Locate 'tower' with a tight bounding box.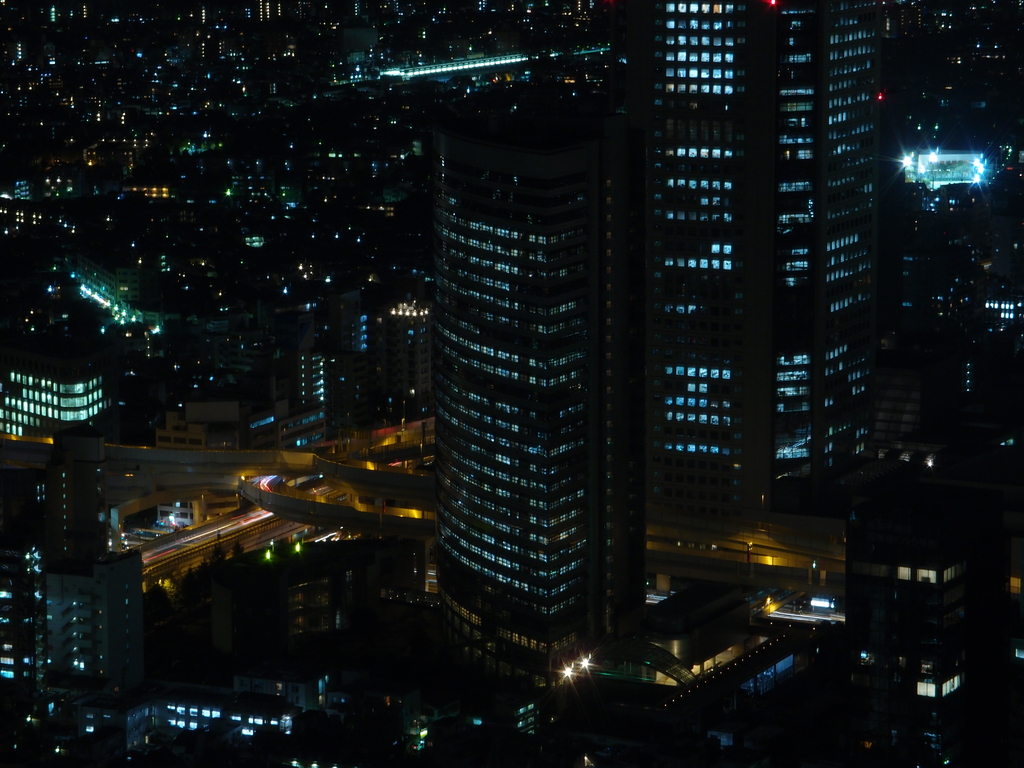
x1=411, y1=66, x2=658, y2=728.
